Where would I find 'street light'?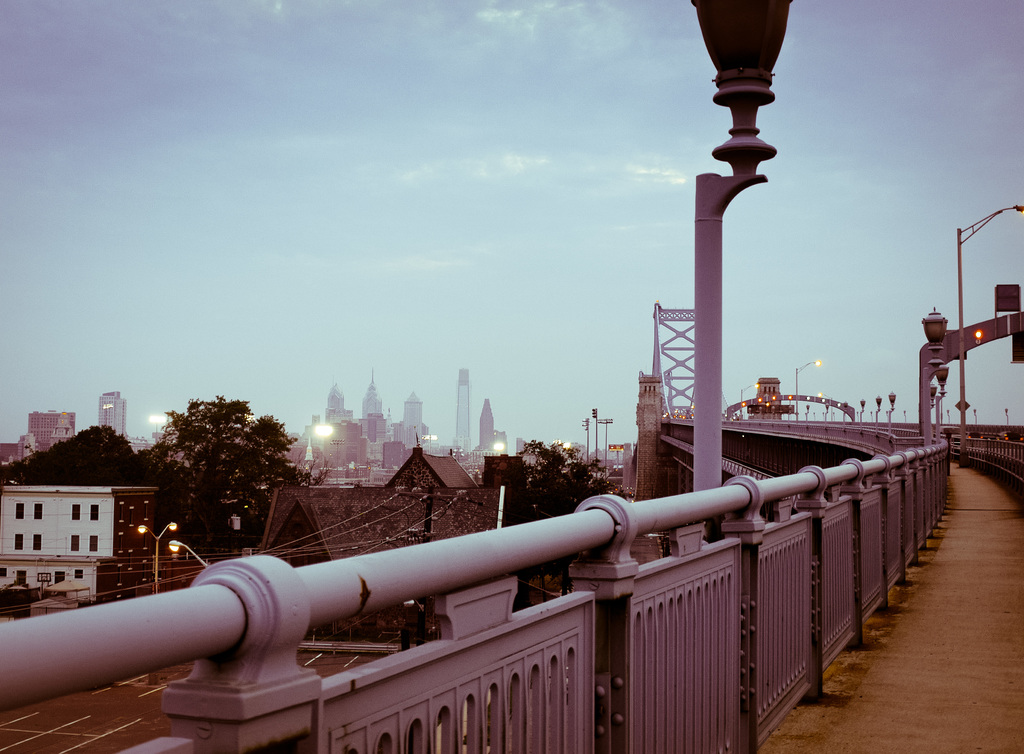
At locate(841, 399, 850, 429).
